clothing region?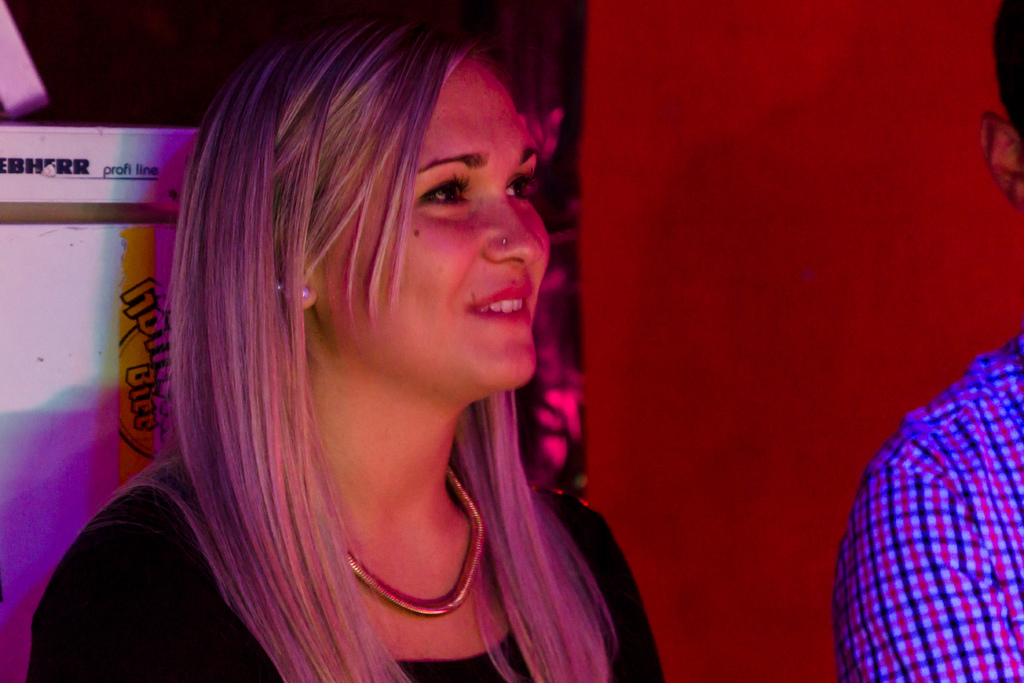
813/294/1022/682
